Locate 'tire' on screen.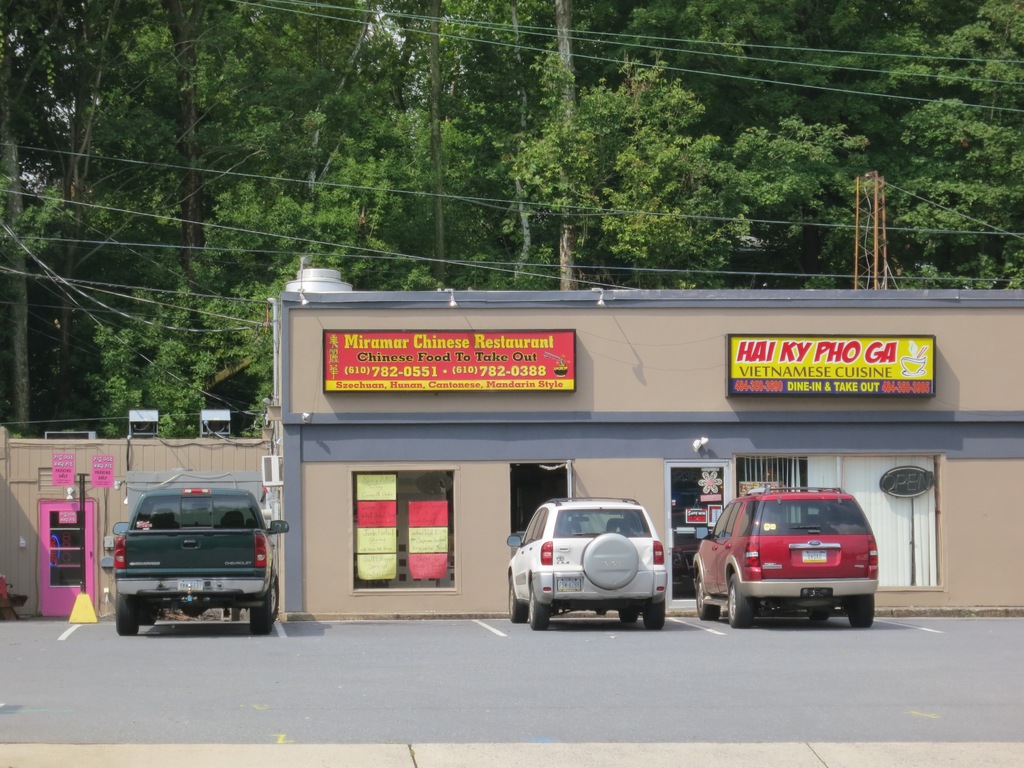
On screen at [x1=849, y1=596, x2=876, y2=631].
